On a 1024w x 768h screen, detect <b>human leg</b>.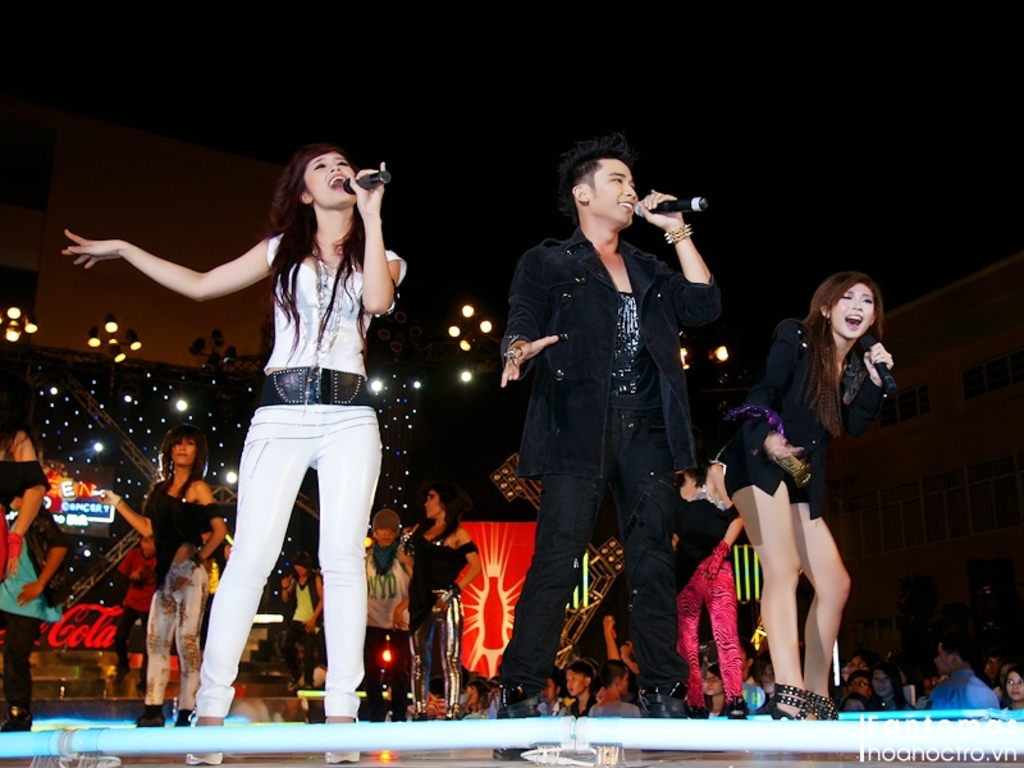
select_region(621, 411, 691, 716).
